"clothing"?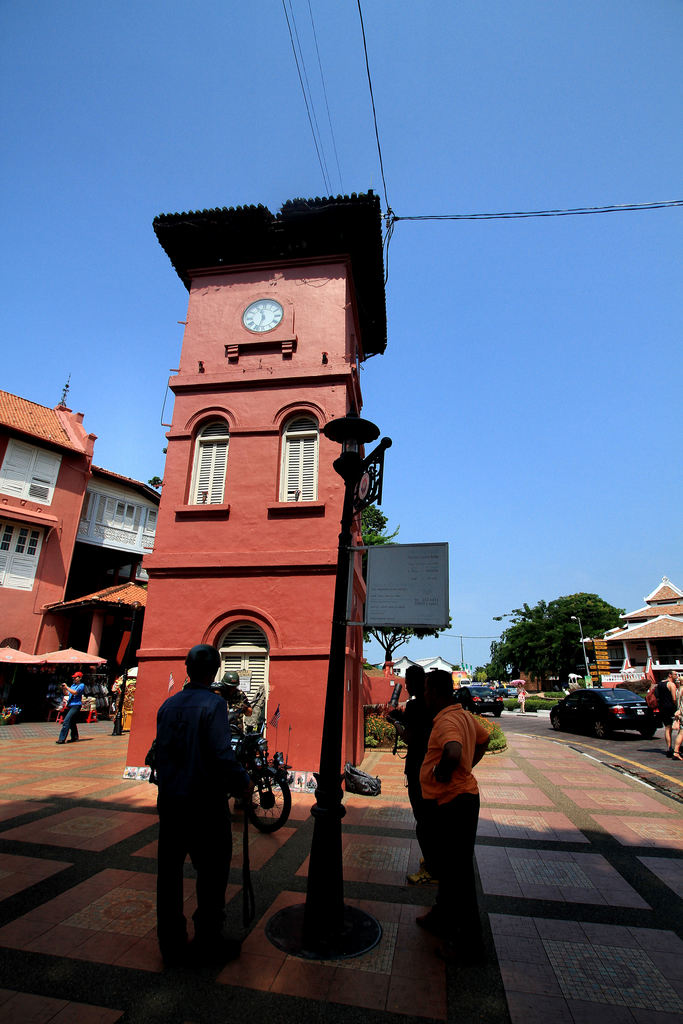
658:681:674:719
